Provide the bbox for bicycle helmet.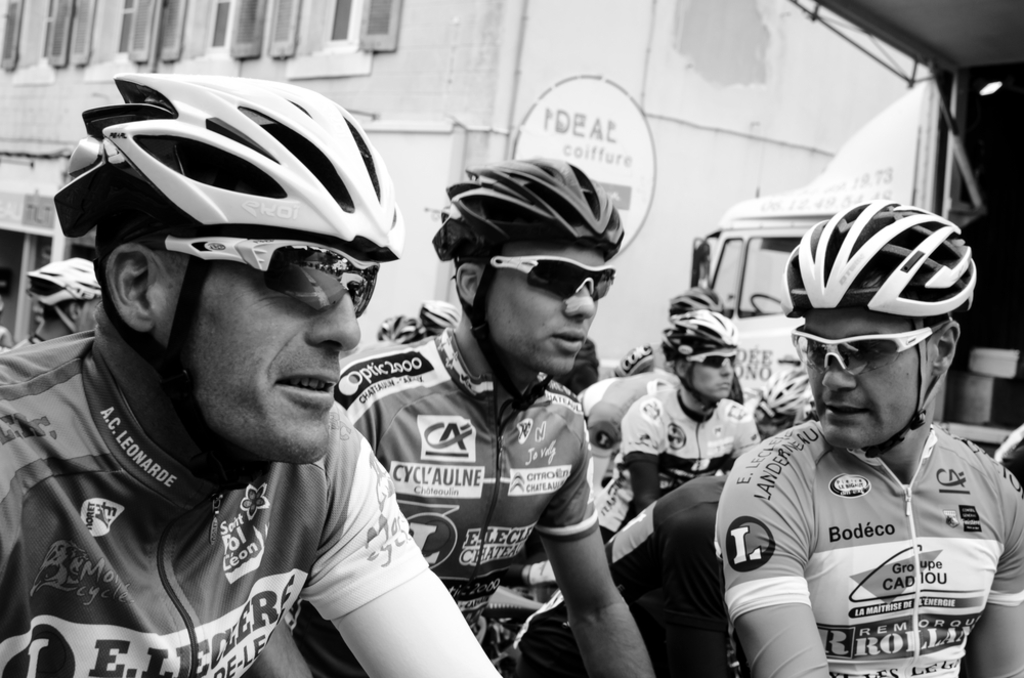
box(374, 317, 414, 343).
